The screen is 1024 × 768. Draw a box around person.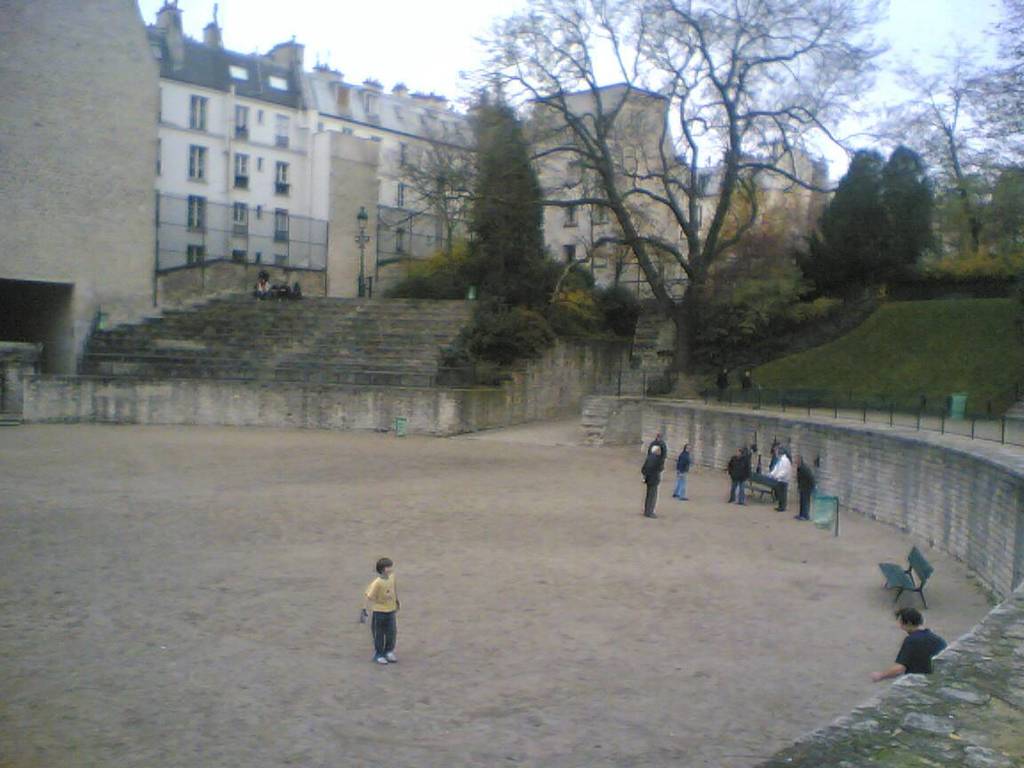
(358, 556, 399, 662).
